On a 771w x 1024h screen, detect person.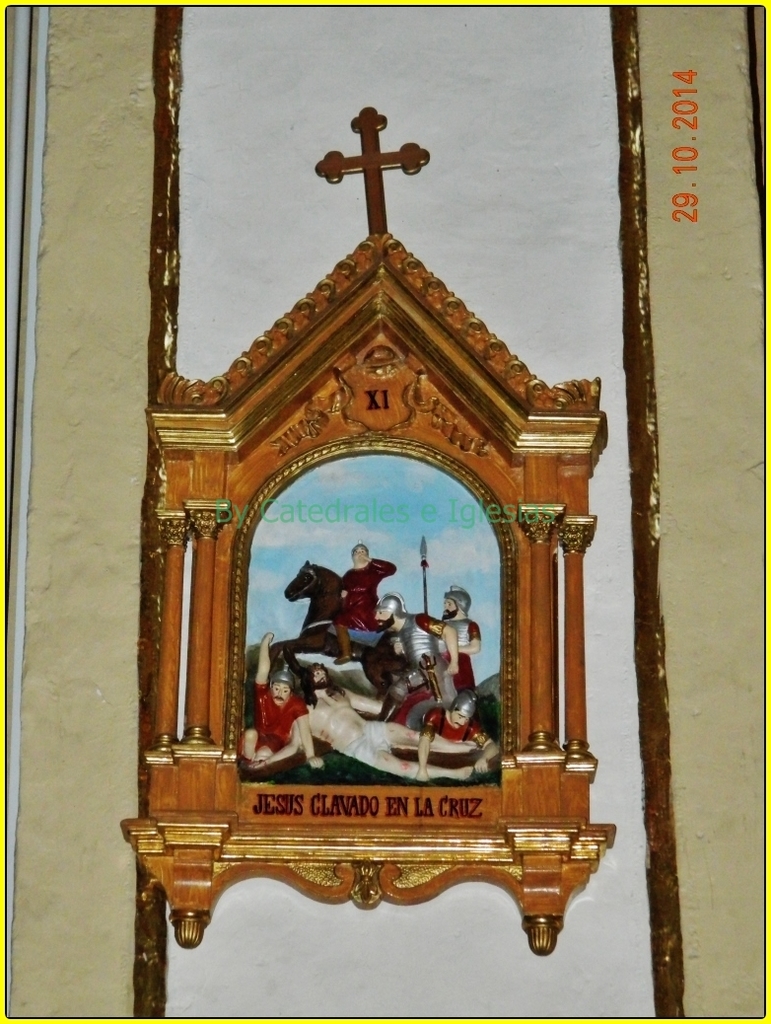
<region>398, 693, 497, 779</region>.
